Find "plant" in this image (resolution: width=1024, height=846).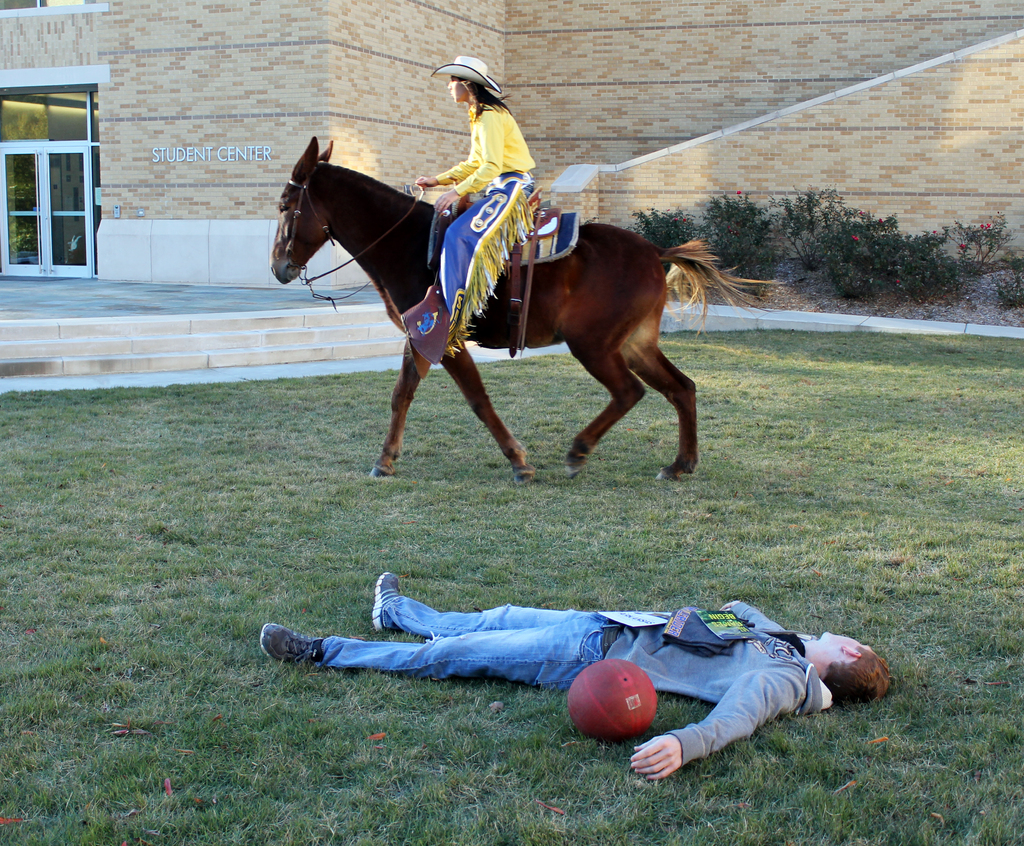
705:184:771:279.
